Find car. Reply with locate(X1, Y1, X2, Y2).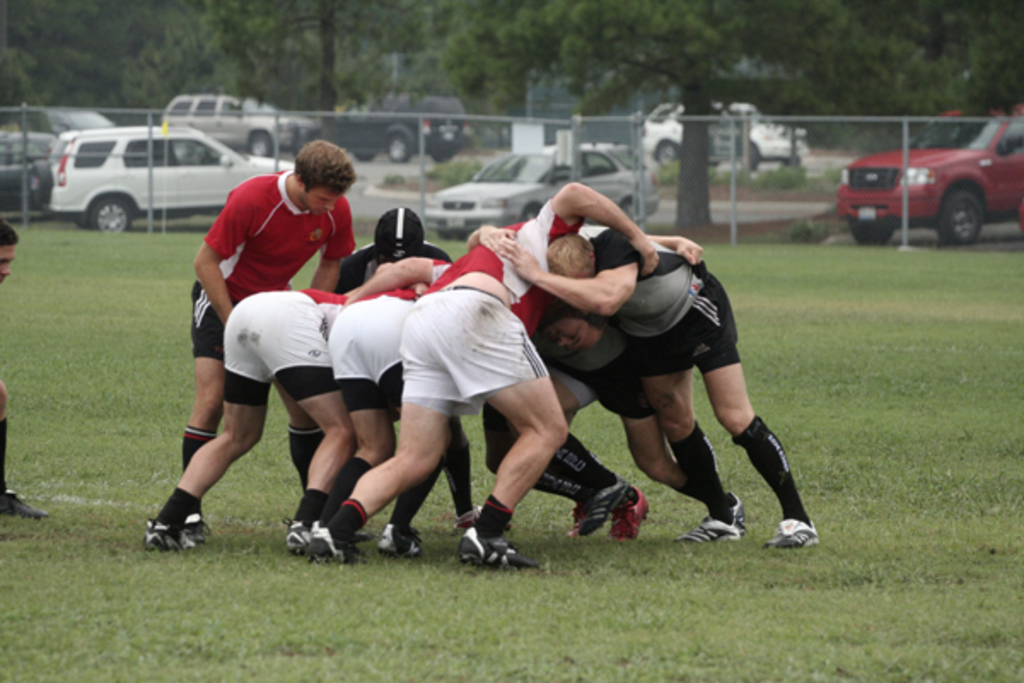
locate(829, 109, 1022, 244).
